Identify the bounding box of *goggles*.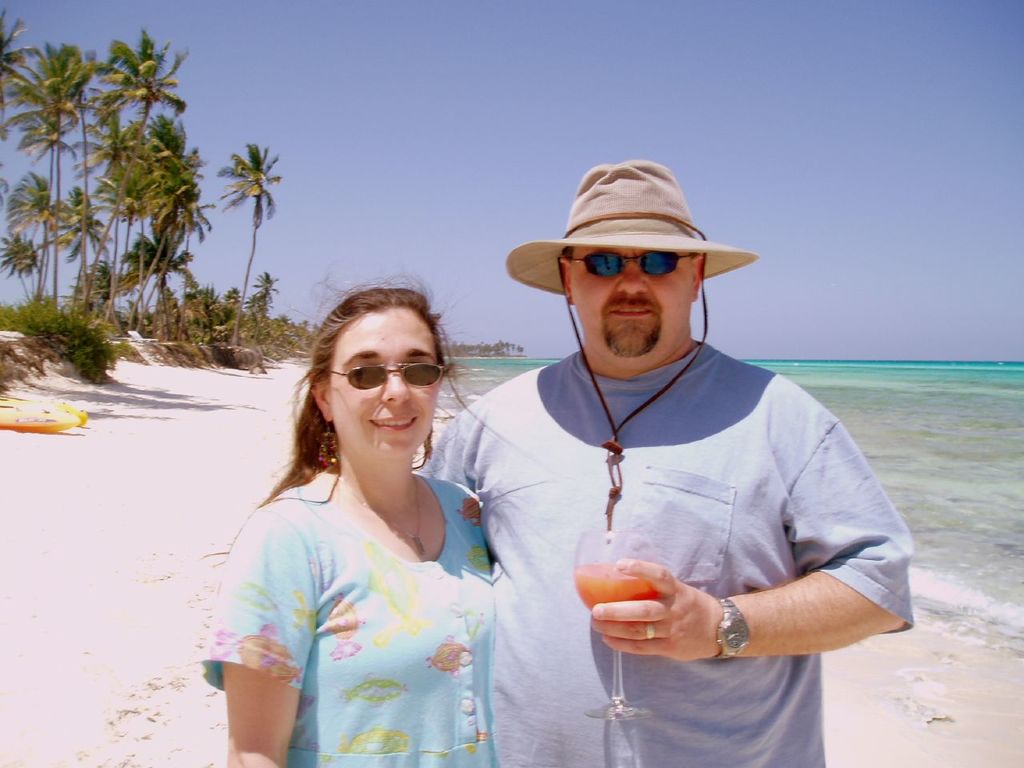
569,249,697,278.
